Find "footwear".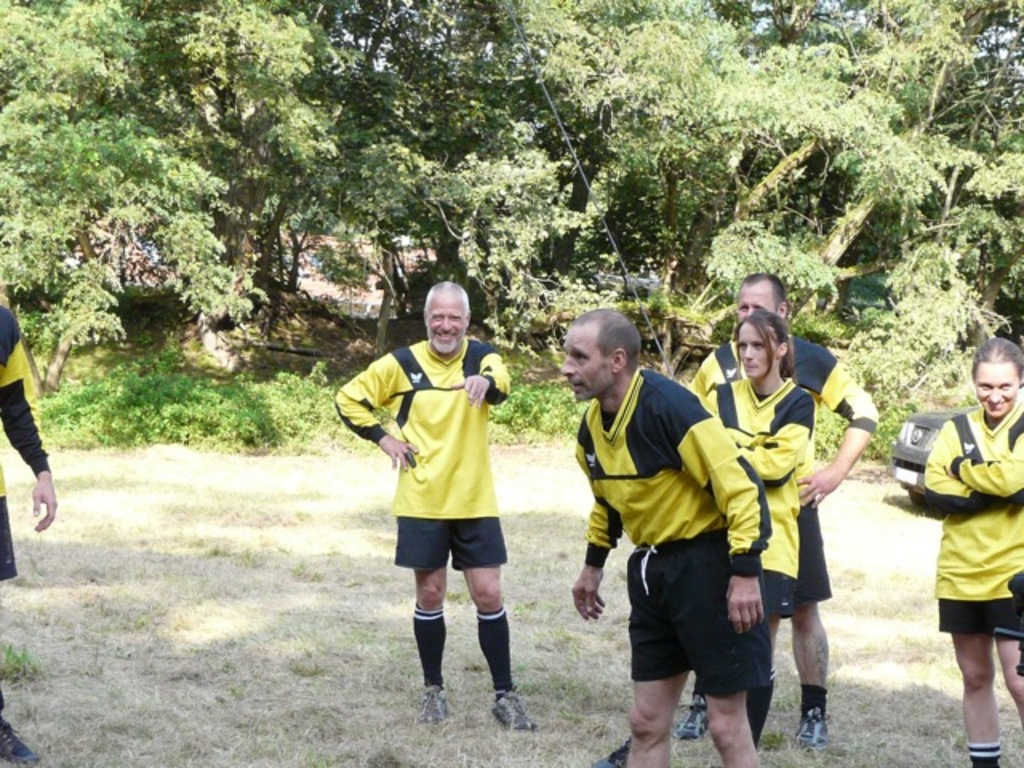
491:688:538:730.
